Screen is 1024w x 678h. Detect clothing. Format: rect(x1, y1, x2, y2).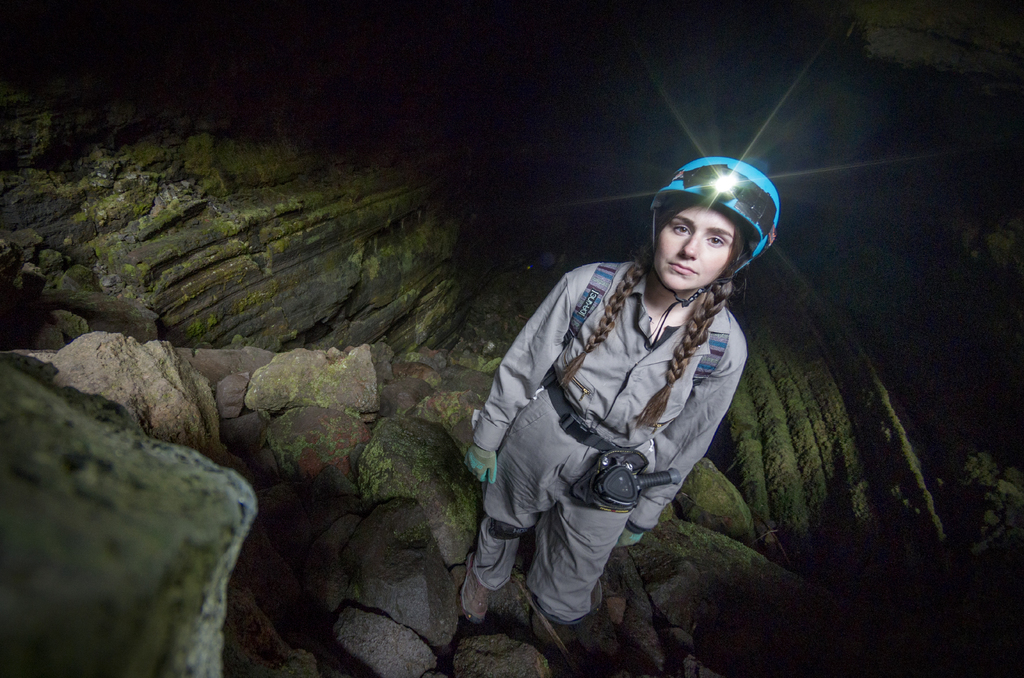
rect(435, 249, 732, 647).
